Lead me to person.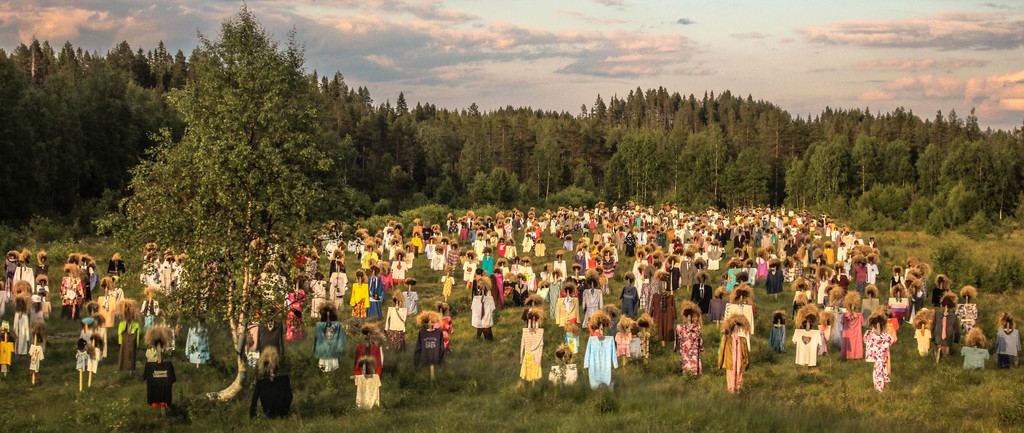
Lead to 409:307:444:388.
